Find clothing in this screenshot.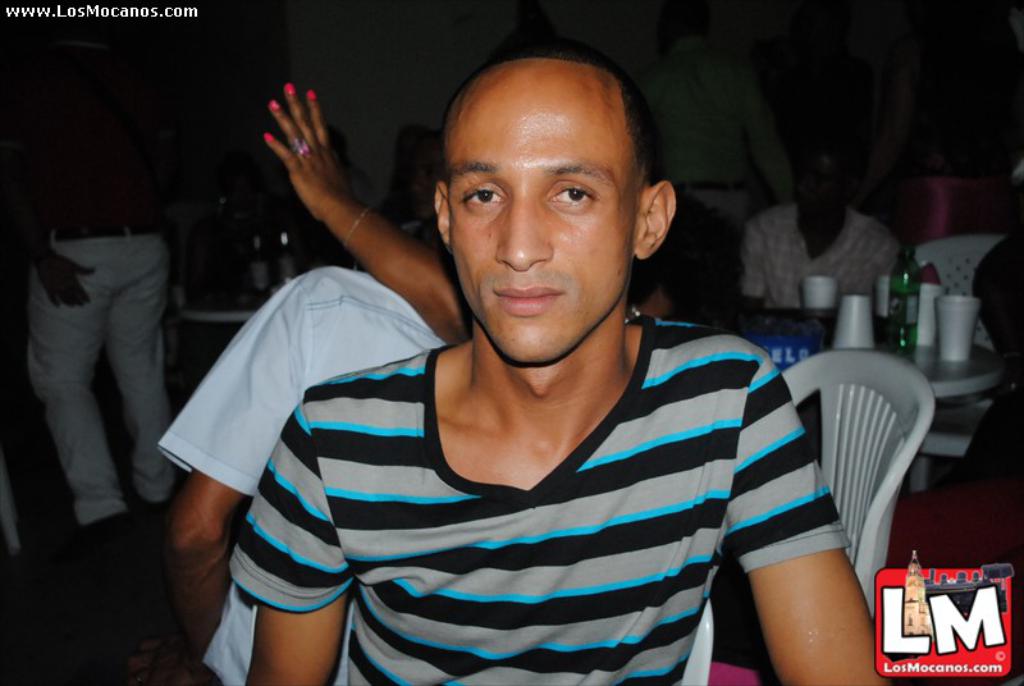
The bounding box for clothing is [0, 20, 187, 532].
